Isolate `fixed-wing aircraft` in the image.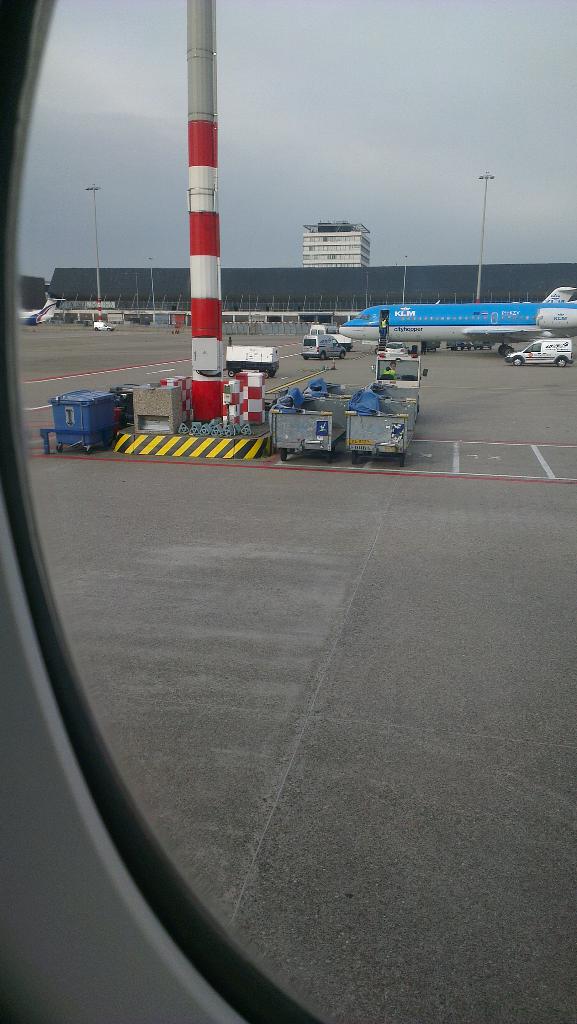
Isolated region: box=[340, 305, 576, 357].
